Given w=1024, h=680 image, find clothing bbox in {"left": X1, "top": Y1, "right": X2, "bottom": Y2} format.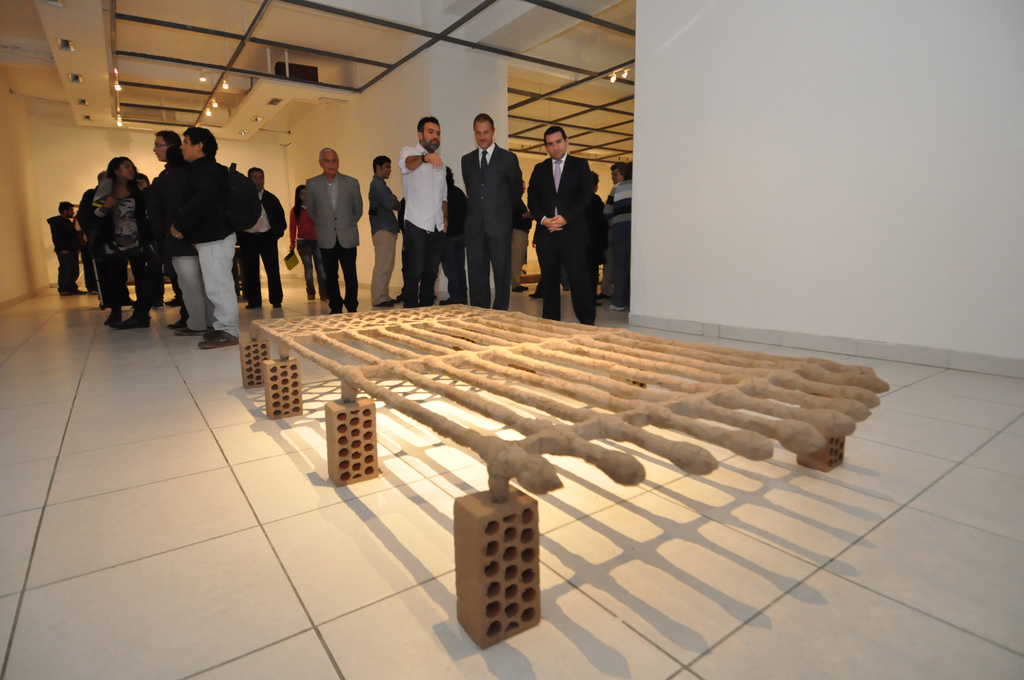
{"left": 102, "top": 188, "right": 145, "bottom": 316}.
